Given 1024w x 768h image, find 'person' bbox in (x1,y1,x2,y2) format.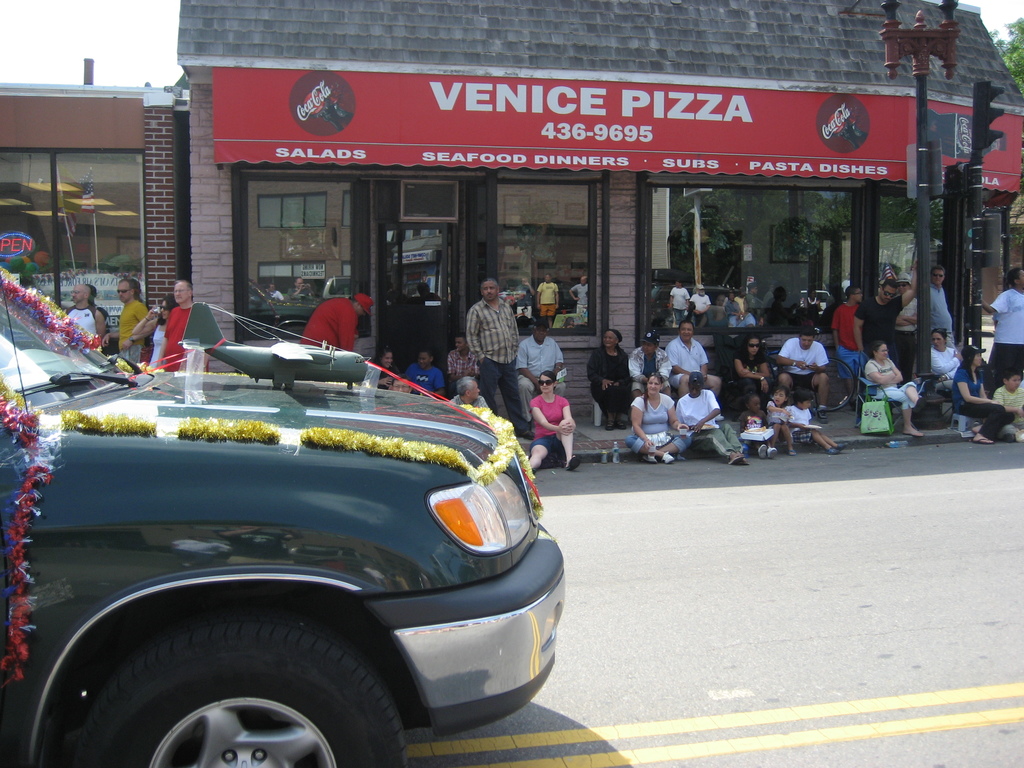
(765,385,793,451).
